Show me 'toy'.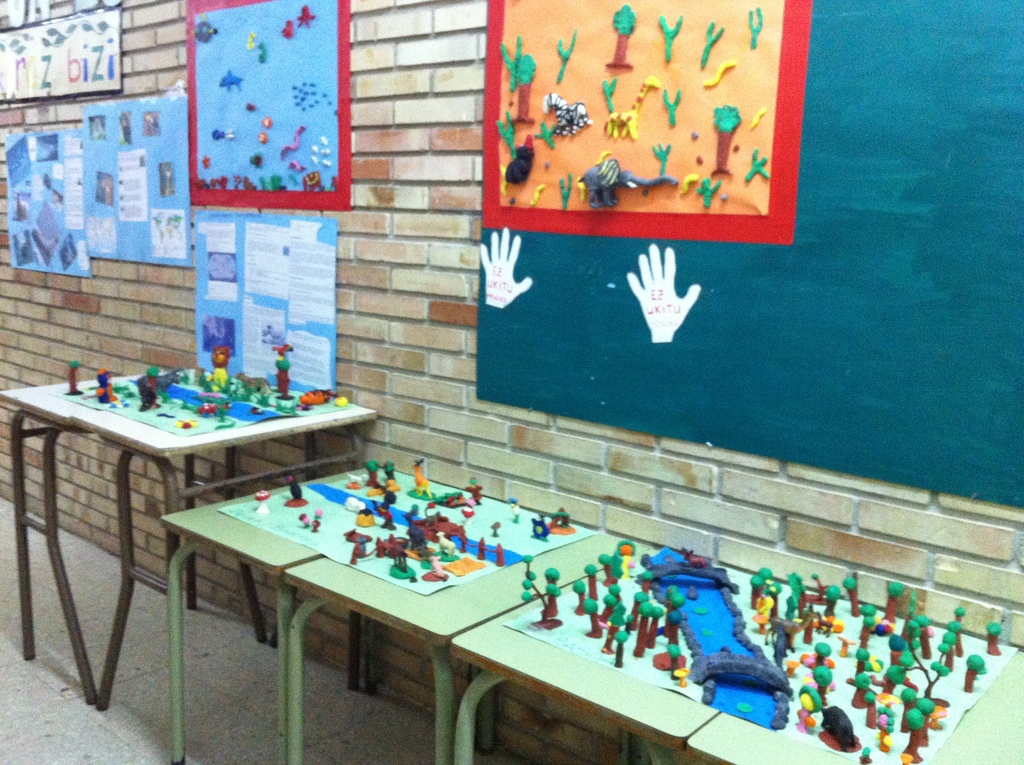
'toy' is here: box=[633, 599, 650, 657].
